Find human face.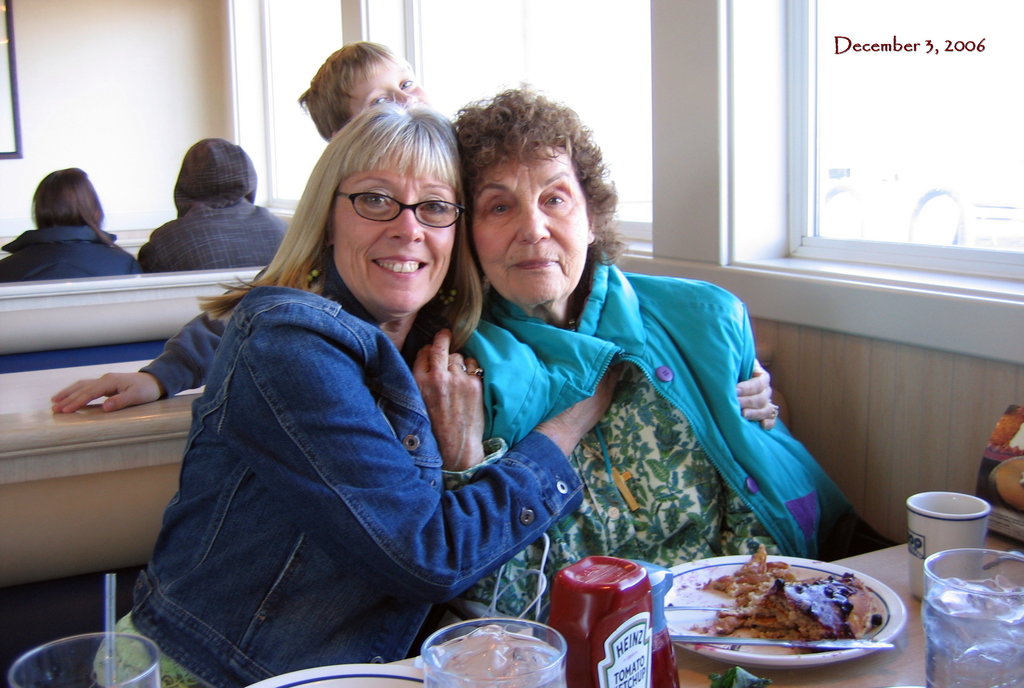
353,58,430,117.
